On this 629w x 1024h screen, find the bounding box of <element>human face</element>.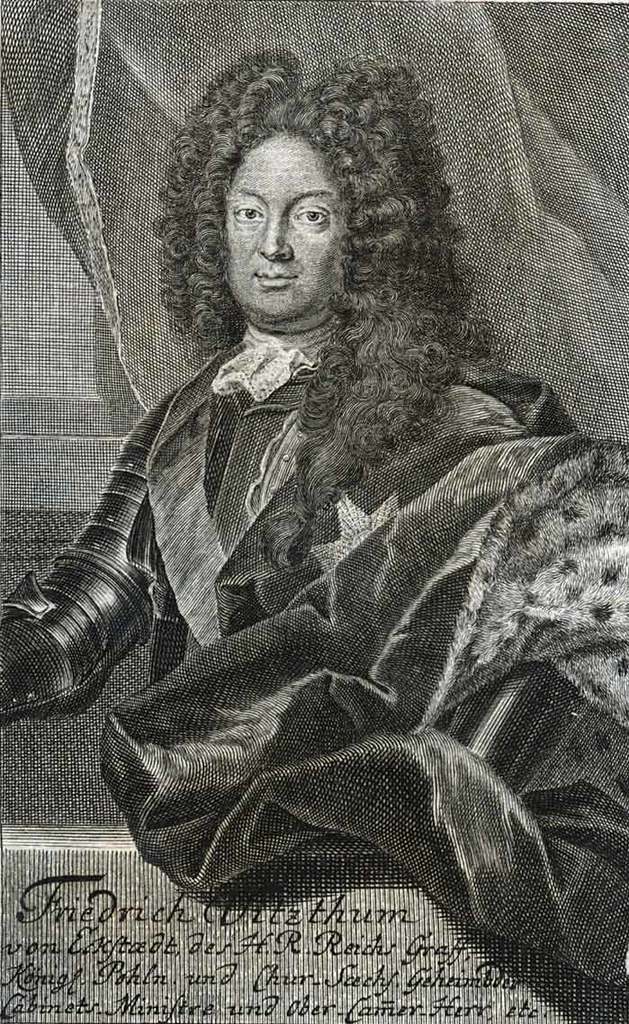
Bounding box: x1=224 y1=130 x2=348 y2=323.
